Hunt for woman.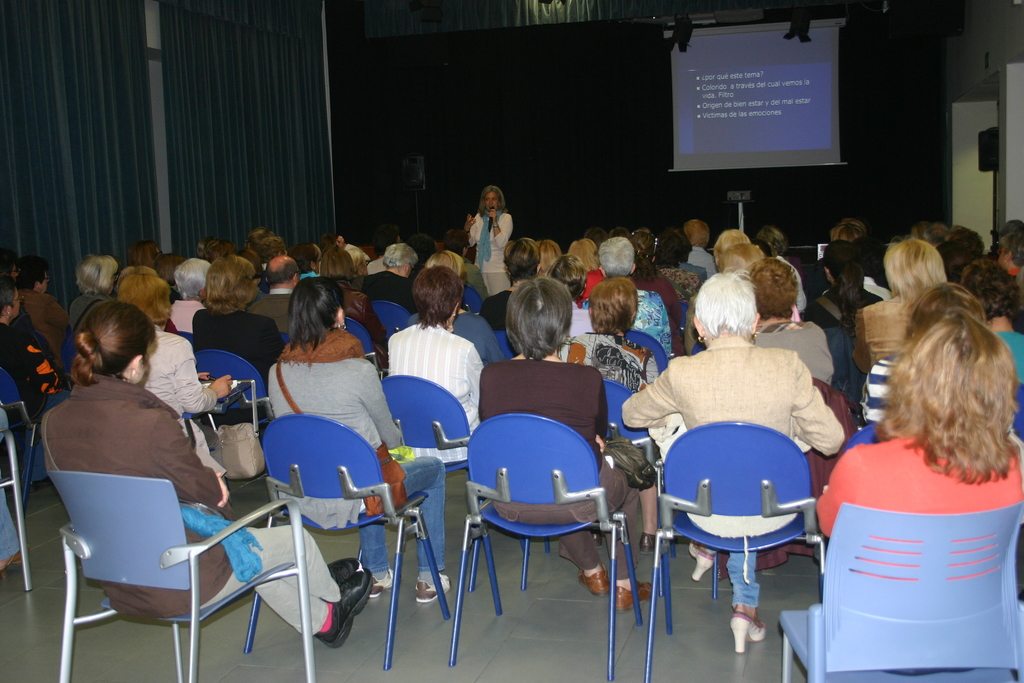
Hunted down at region(193, 251, 280, 383).
